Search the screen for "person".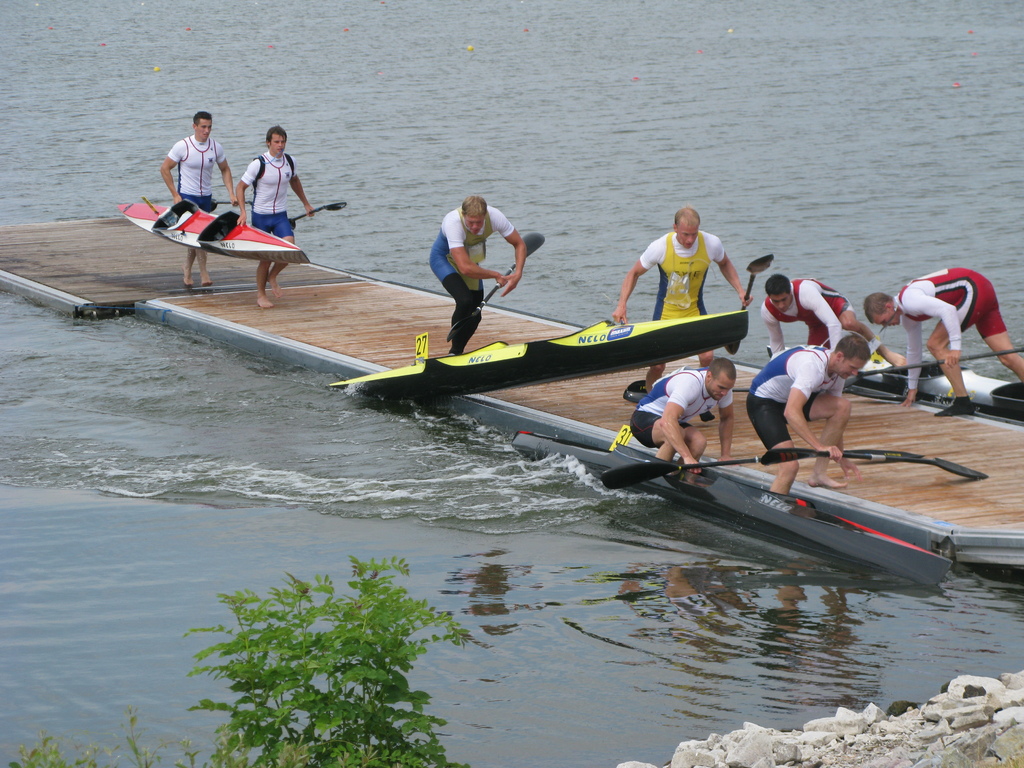
Found at {"left": 428, "top": 190, "right": 528, "bottom": 358}.
